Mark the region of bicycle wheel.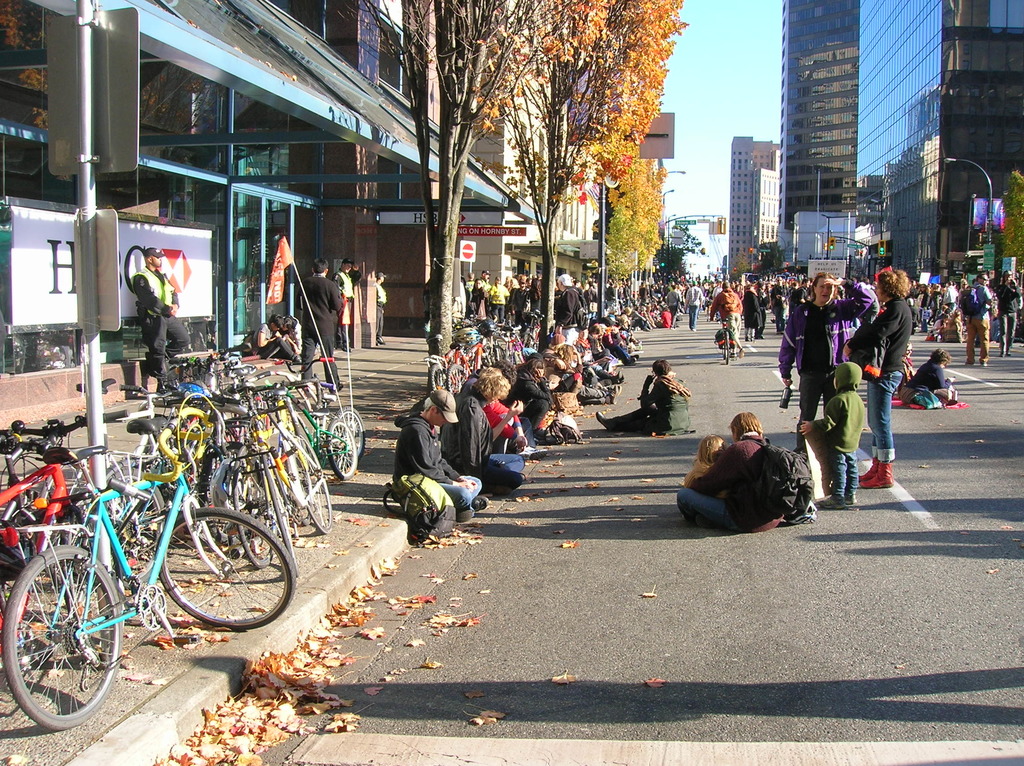
Region: locate(0, 548, 122, 734).
